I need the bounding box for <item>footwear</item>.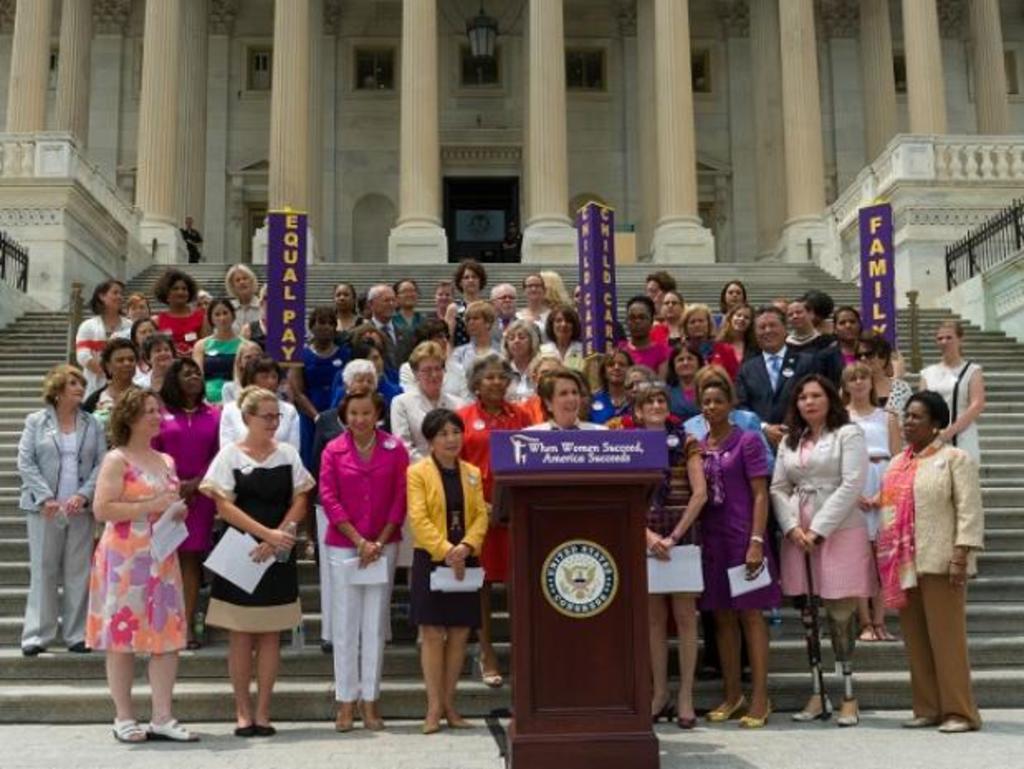
Here it is: detection(835, 701, 857, 731).
